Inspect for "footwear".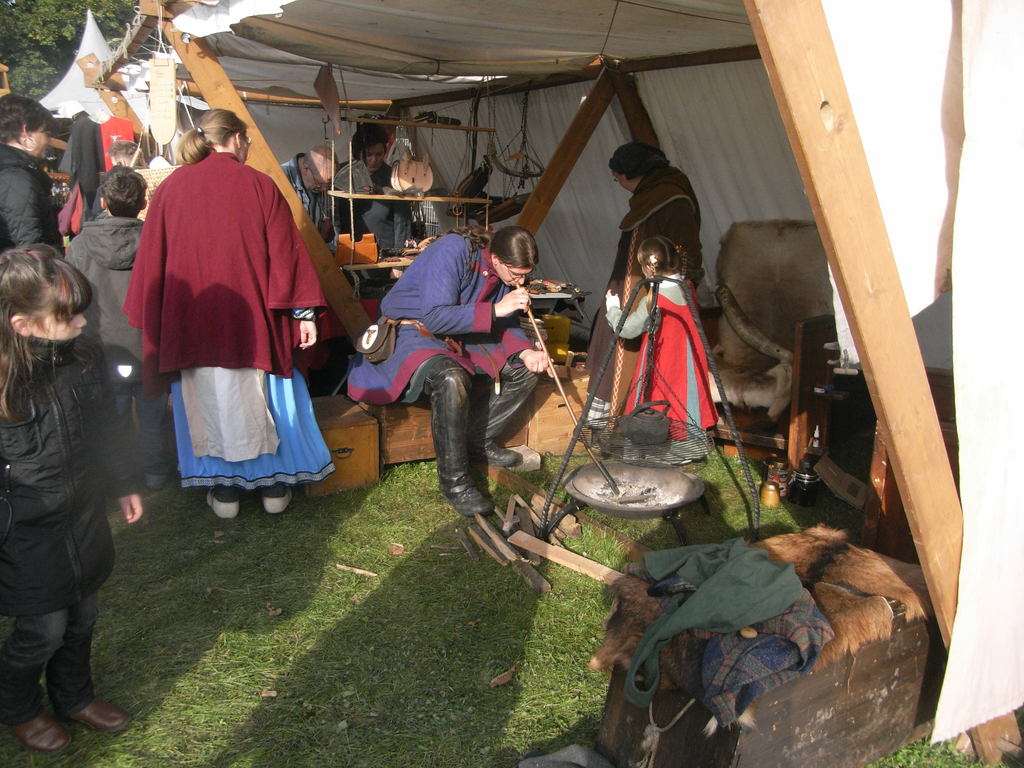
Inspection: bbox=[492, 356, 526, 462].
